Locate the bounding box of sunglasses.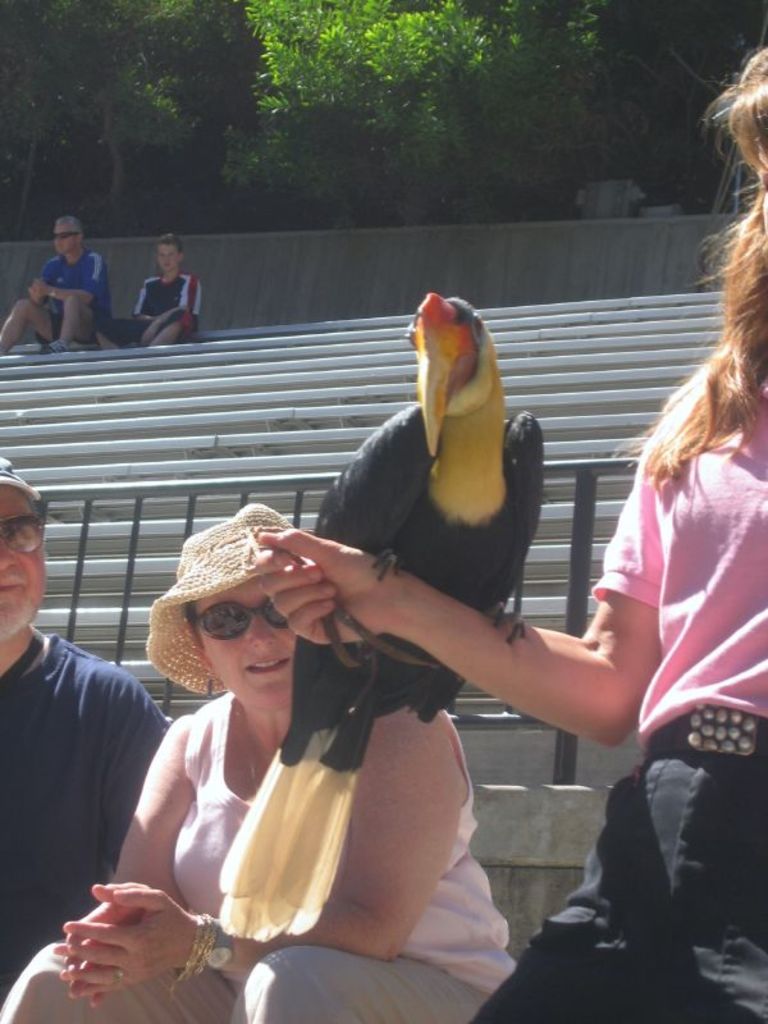
Bounding box: 50:233:76:239.
